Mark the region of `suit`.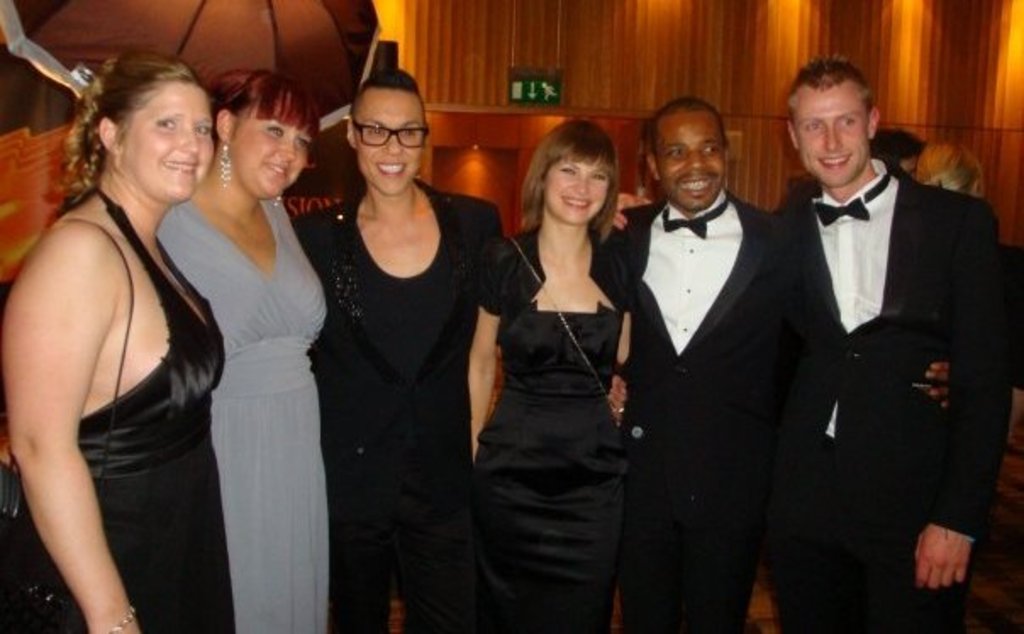
Region: [left=753, top=37, right=1009, bottom=633].
